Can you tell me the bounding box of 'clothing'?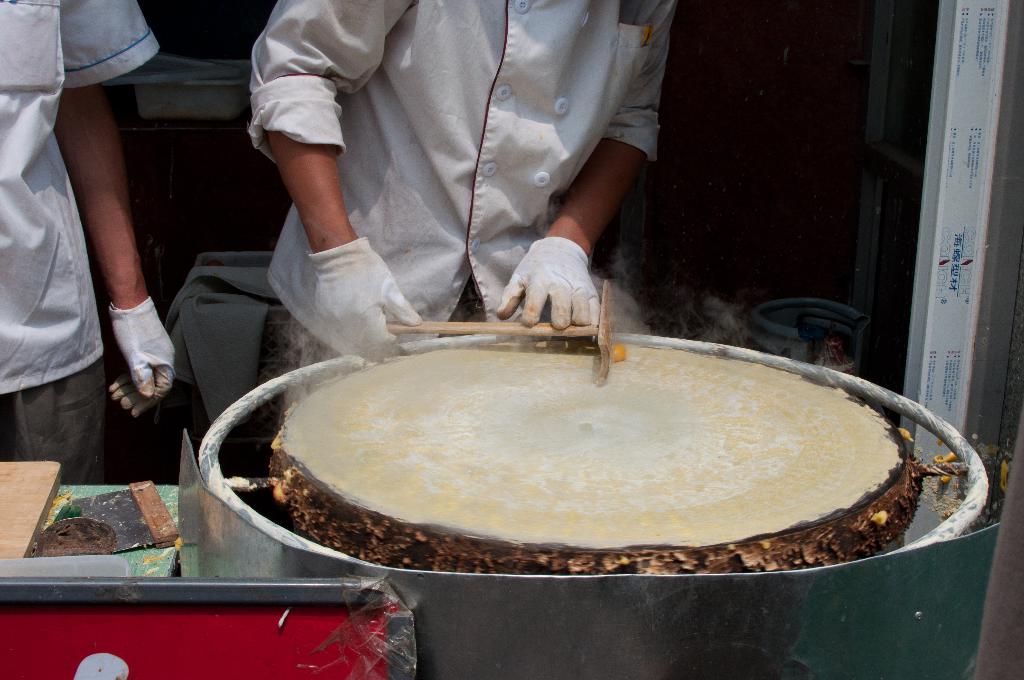
Rect(0, 0, 161, 483).
